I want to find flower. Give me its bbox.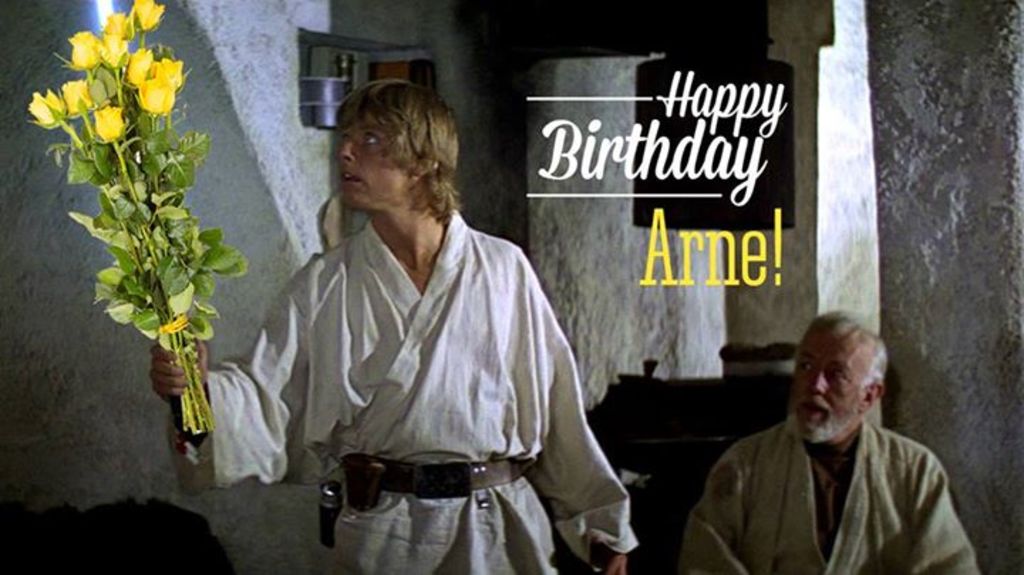
(x1=65, y1=26, x2=94, y2=74).
